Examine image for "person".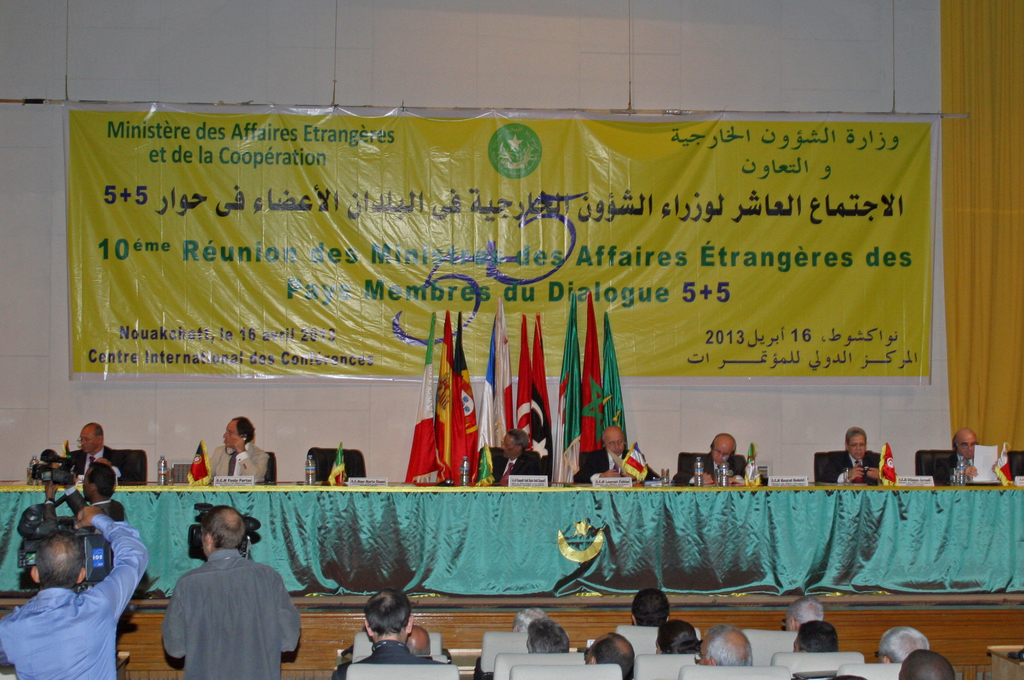
Examination result: l=405, t=626, r=426, b=655.
